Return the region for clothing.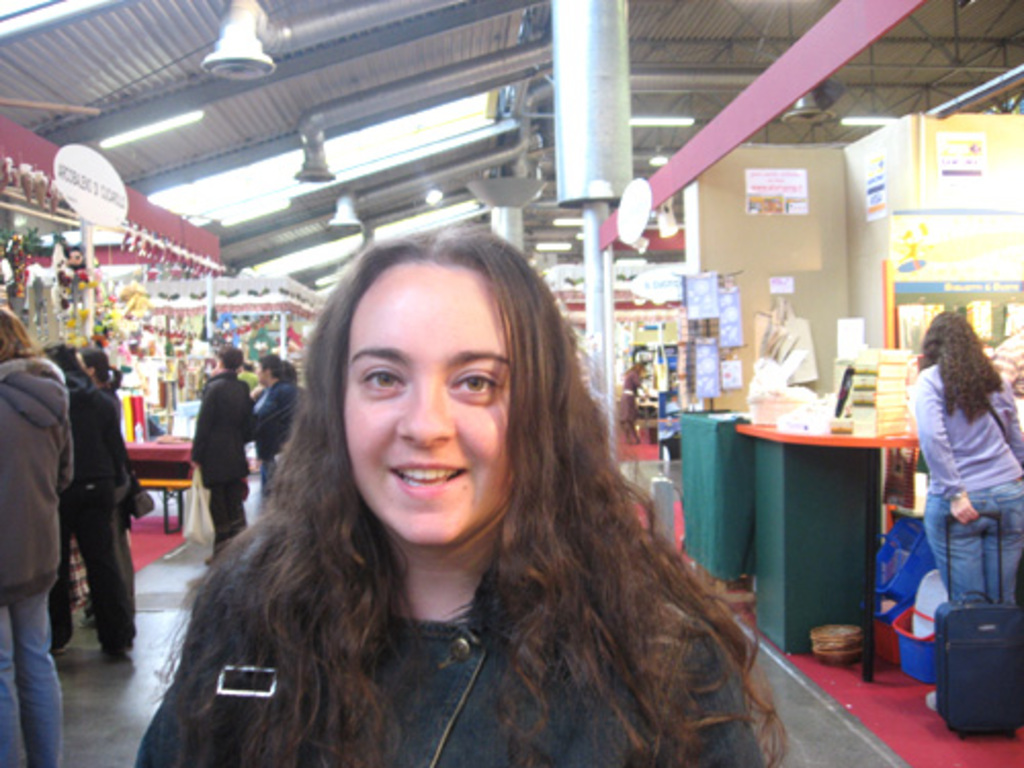
box(901, 340, 1020, 641).
